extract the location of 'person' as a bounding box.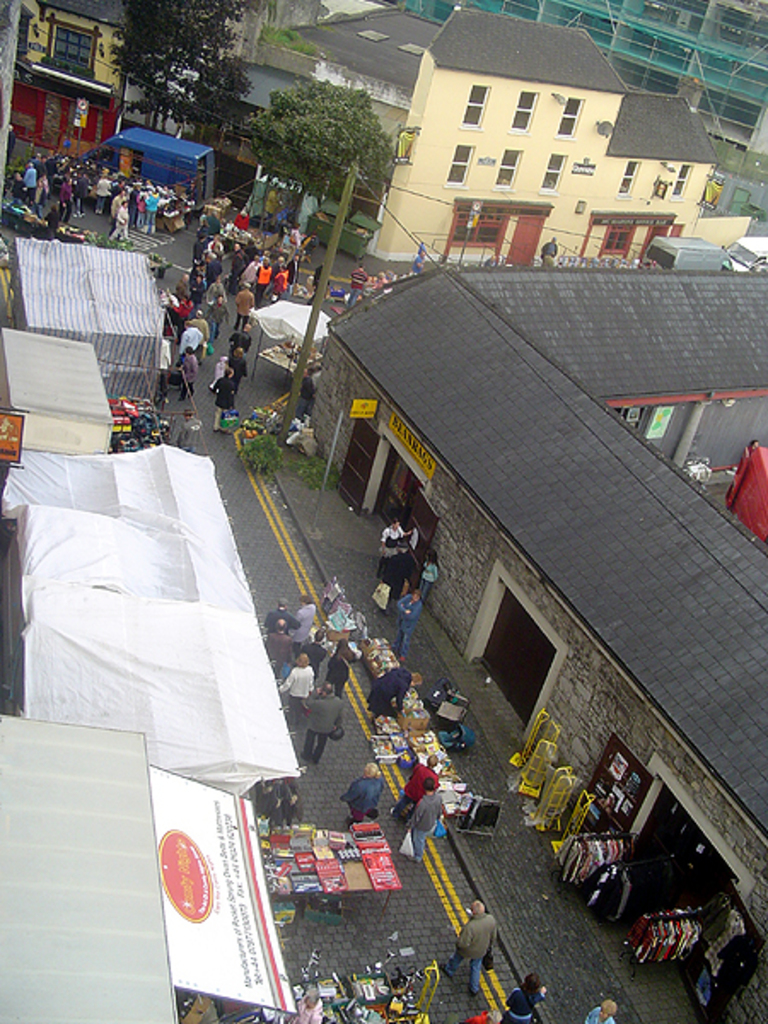
[369, 683, 468, 884].
